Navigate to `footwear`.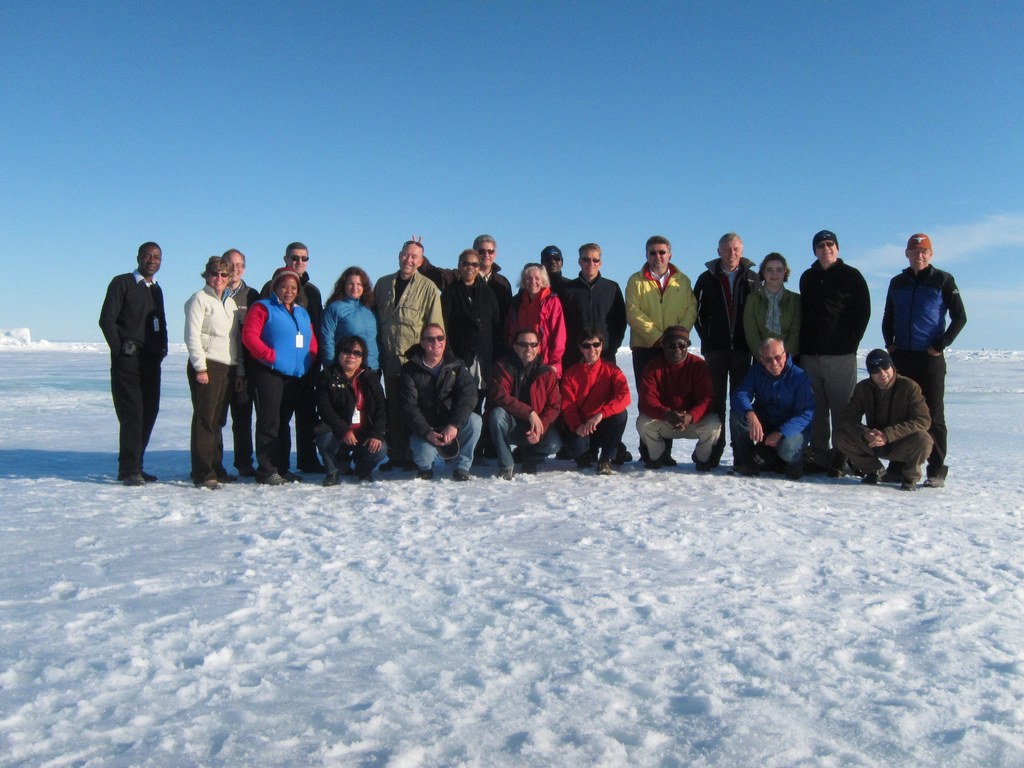
Navigation target: bbox(623, 446, 631, 459).
